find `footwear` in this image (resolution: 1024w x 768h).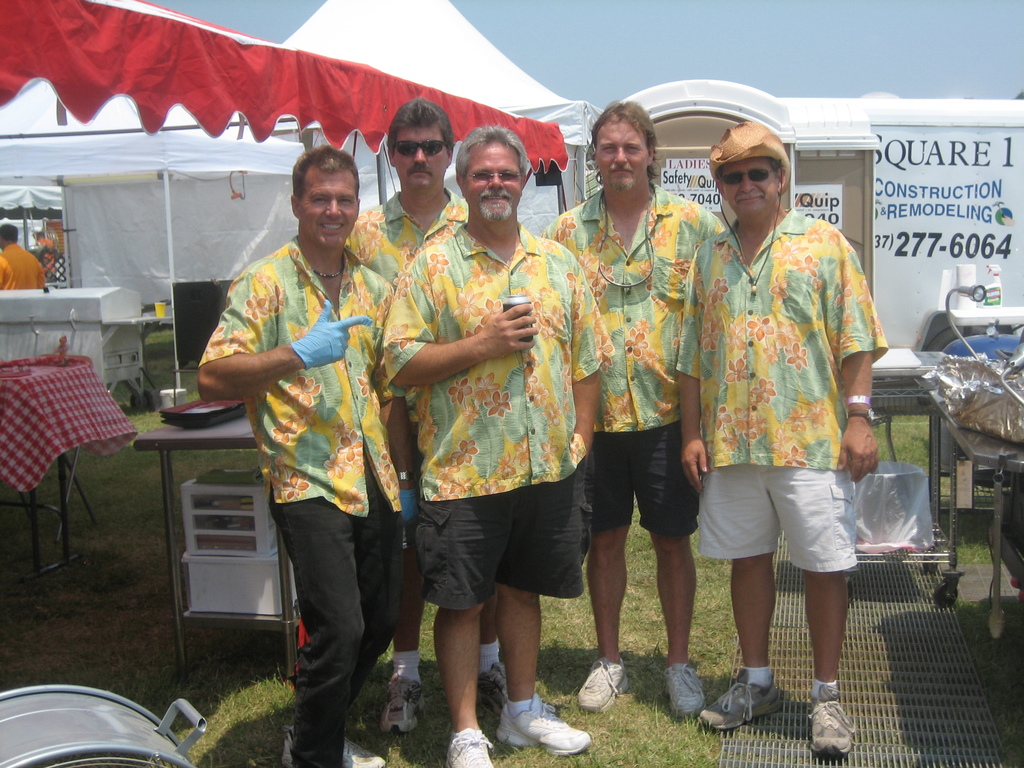
Rect(806, 691, 856, 756).
